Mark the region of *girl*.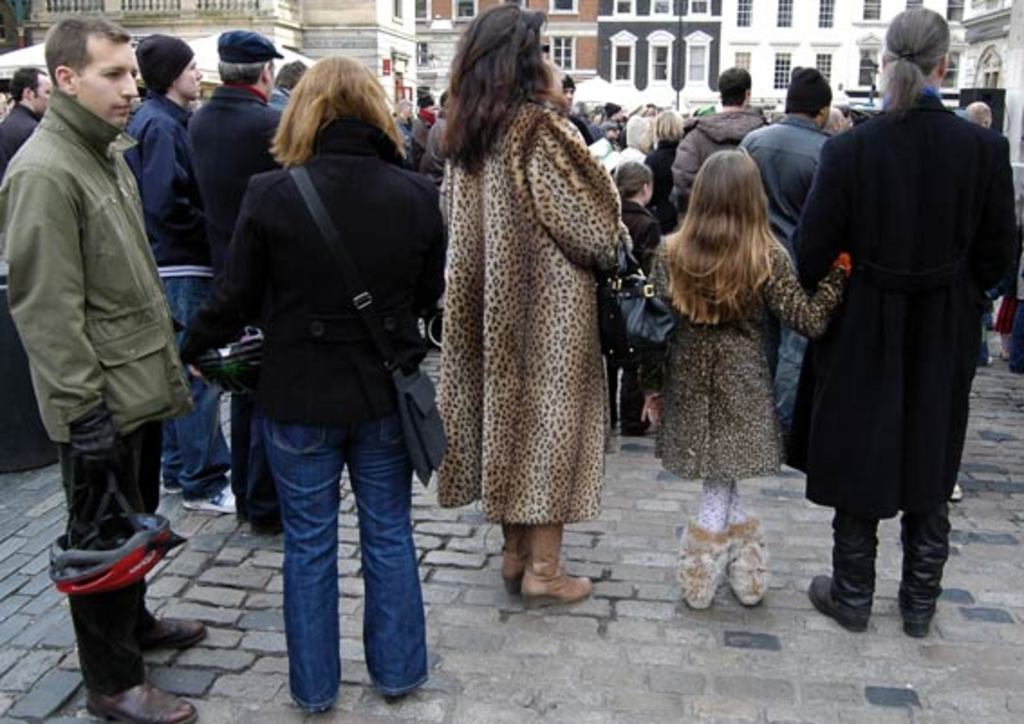
Region: x1=614 y1=148 x2=856 y2=608.
